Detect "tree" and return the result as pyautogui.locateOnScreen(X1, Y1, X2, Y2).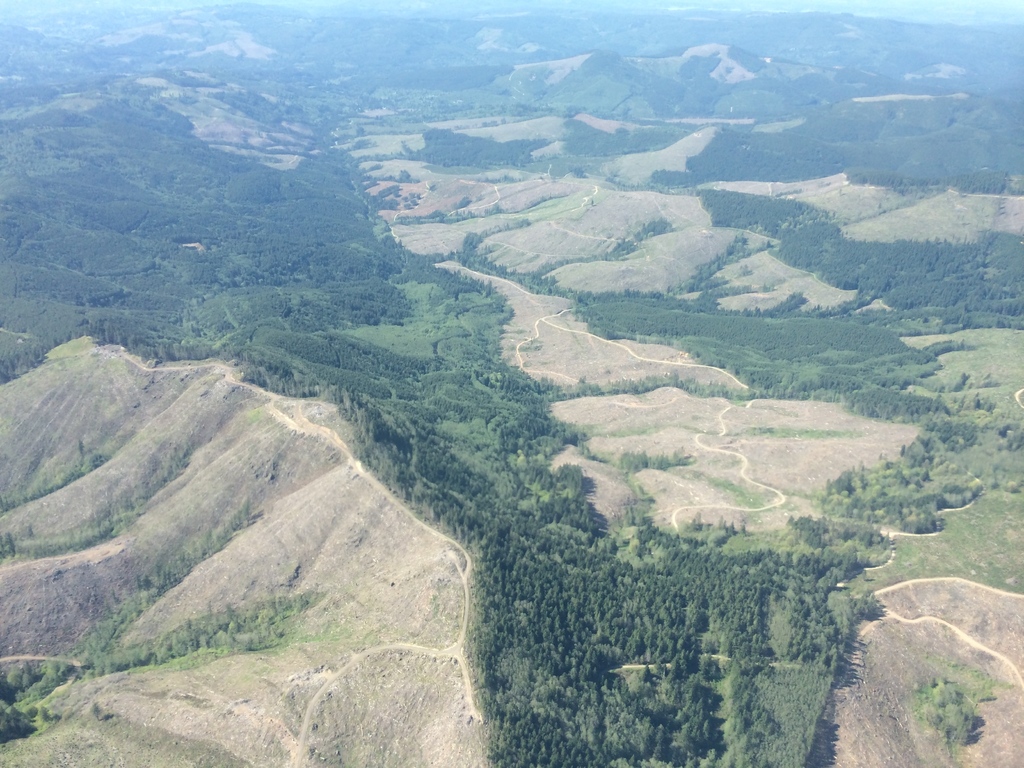
pyautogui.locateOnScreen(908, 673, 979, 764).
